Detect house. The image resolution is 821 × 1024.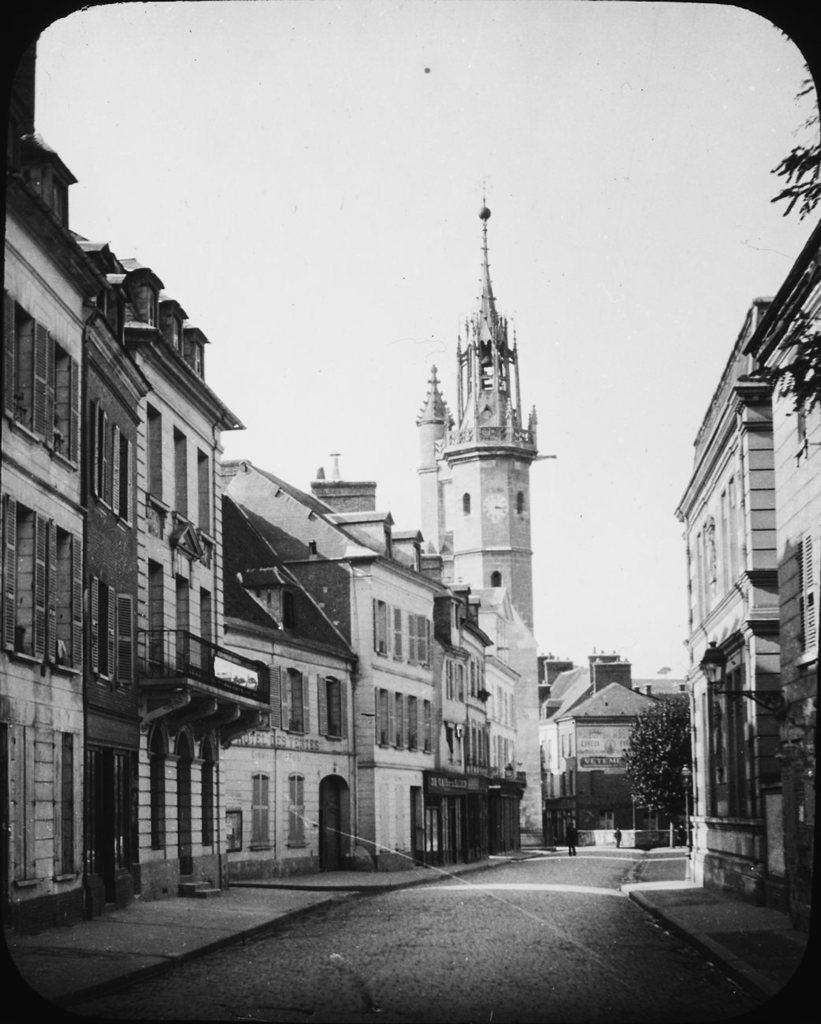
(left=679, top=220, right=820, bottom=925).
